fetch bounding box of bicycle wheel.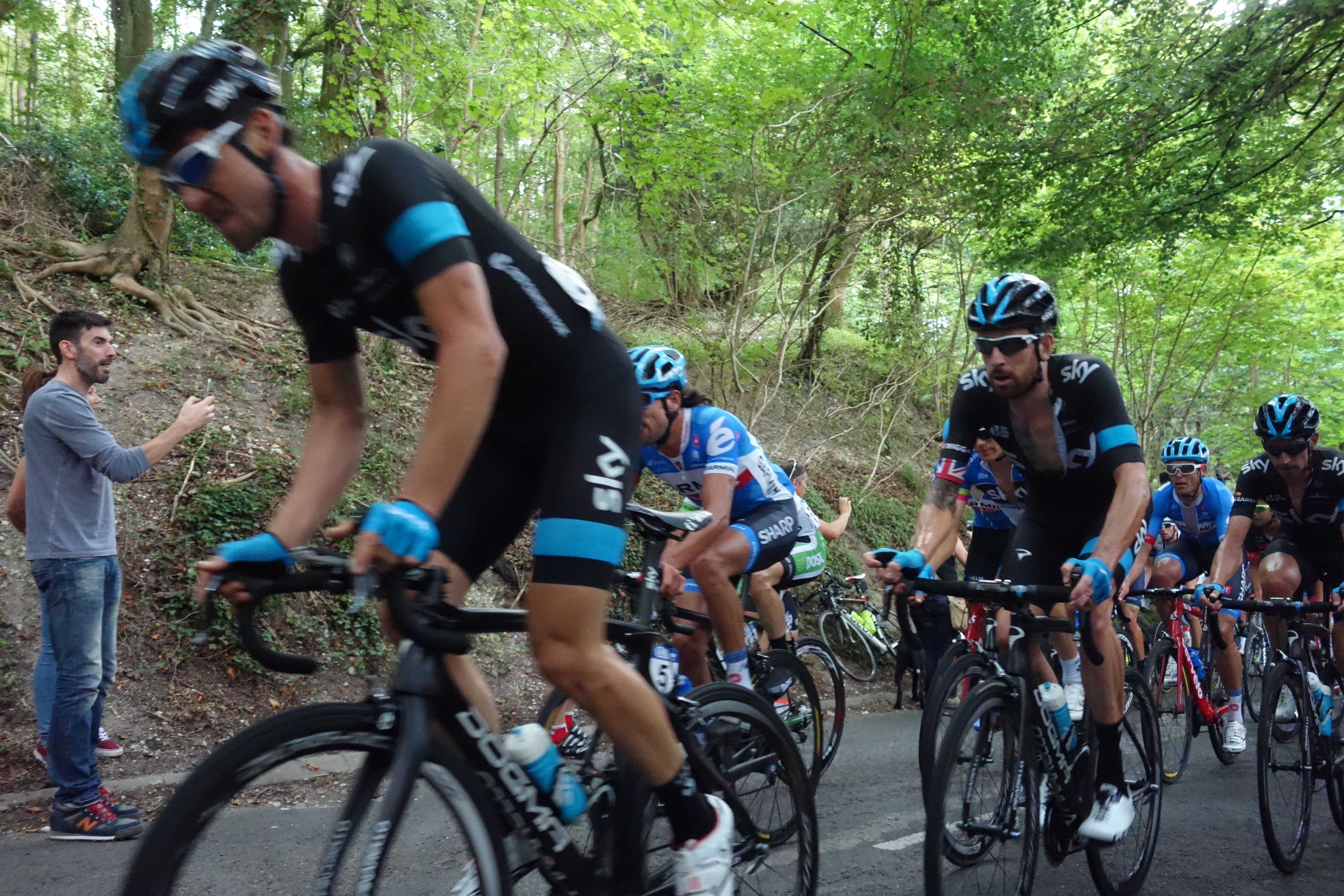
Bbox: left=226, top=160, right=251, bottom=213.
